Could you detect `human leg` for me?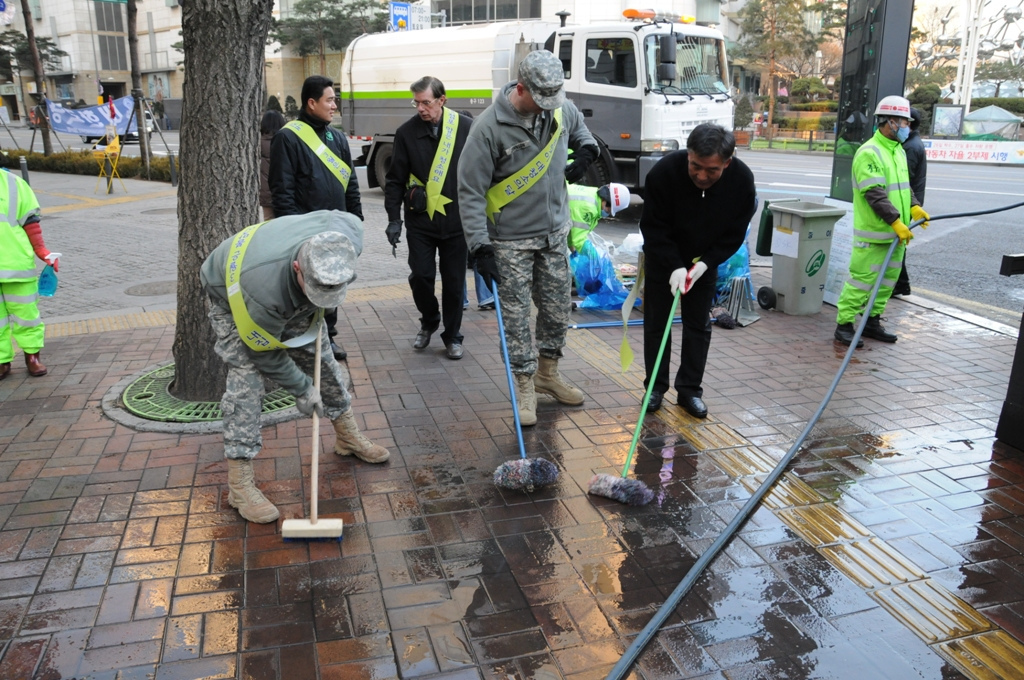
Detection result: <region>634, 248, 669, 408</region>.
